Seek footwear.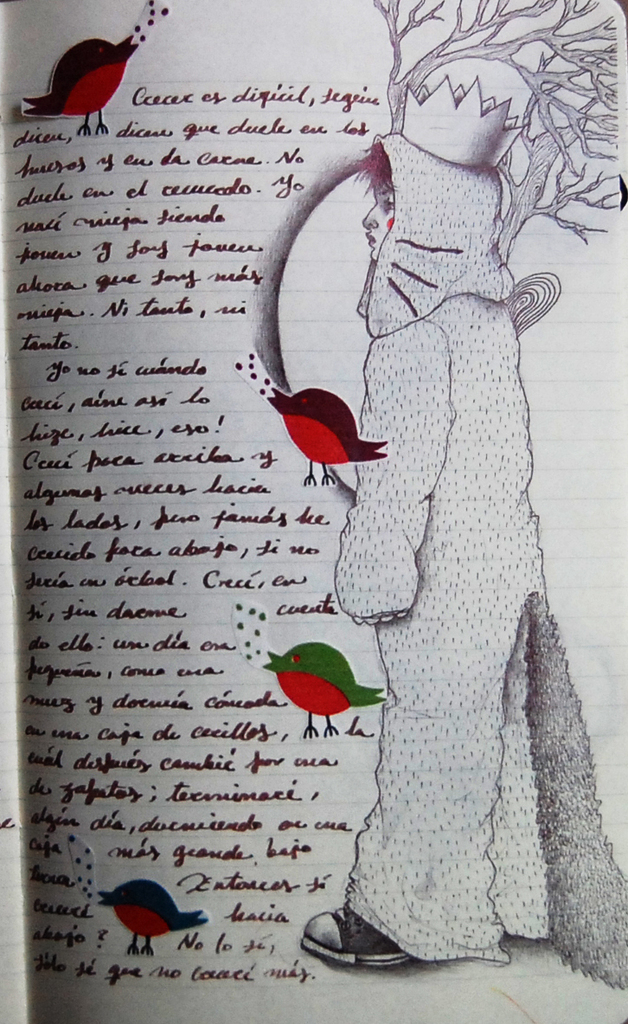
[297, 908, 422, 971].
